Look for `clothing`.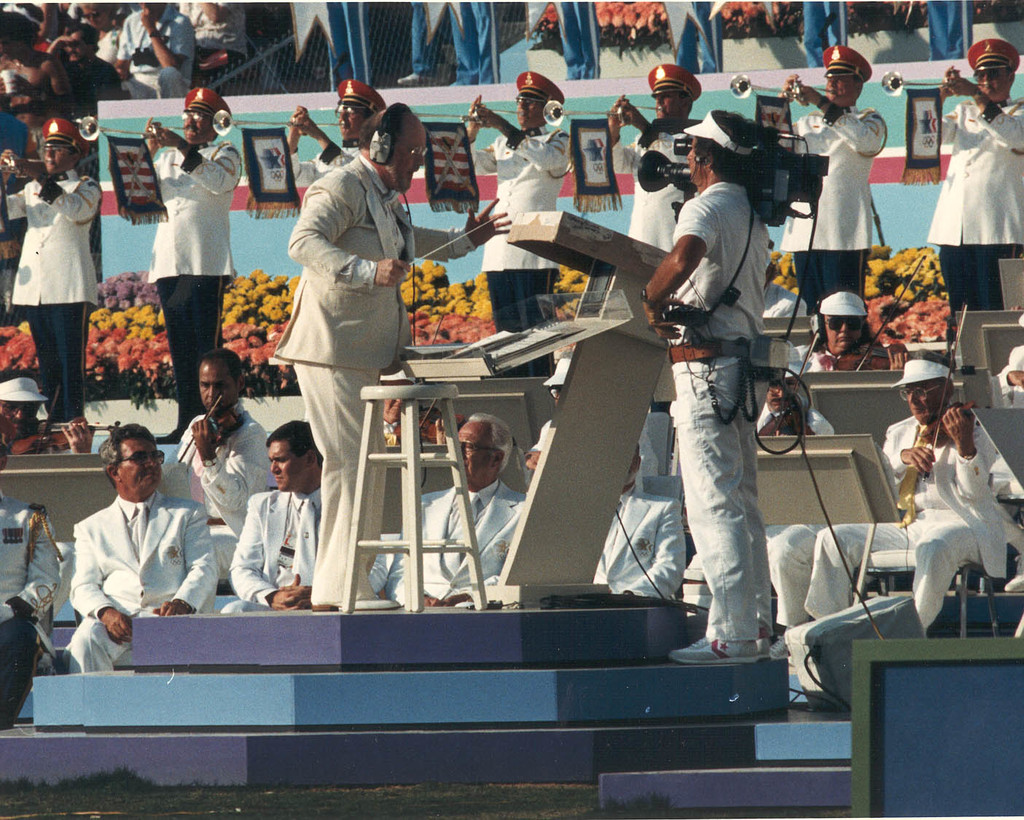
Found: [784,39,886,312].
